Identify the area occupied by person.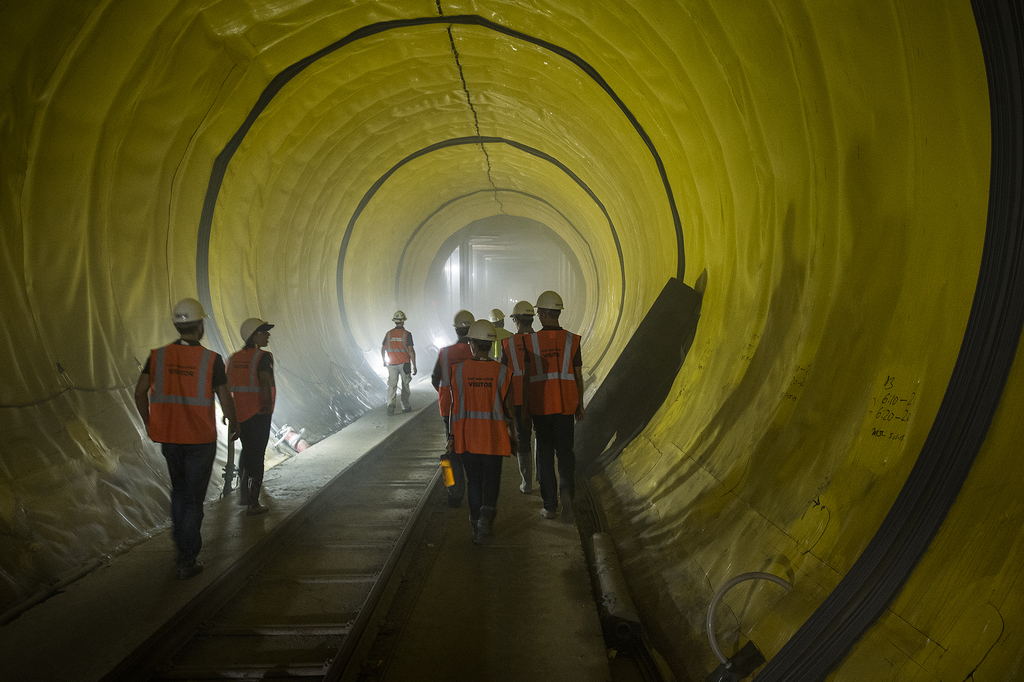
Area: box=[435, 313, 469, 438].
